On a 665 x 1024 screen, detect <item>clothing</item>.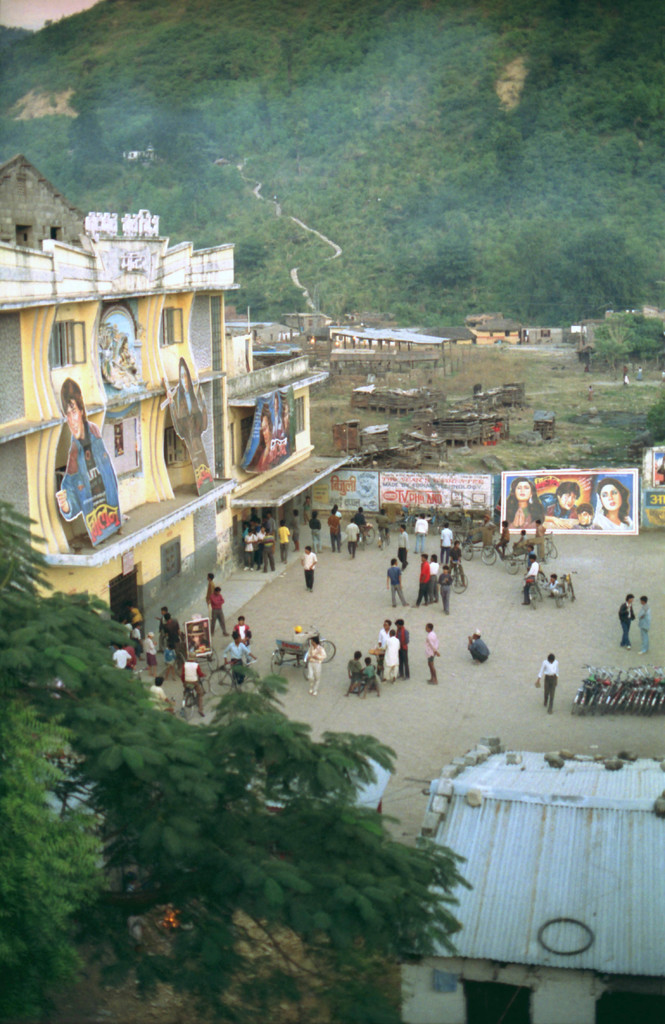
(536,659,557,711).
